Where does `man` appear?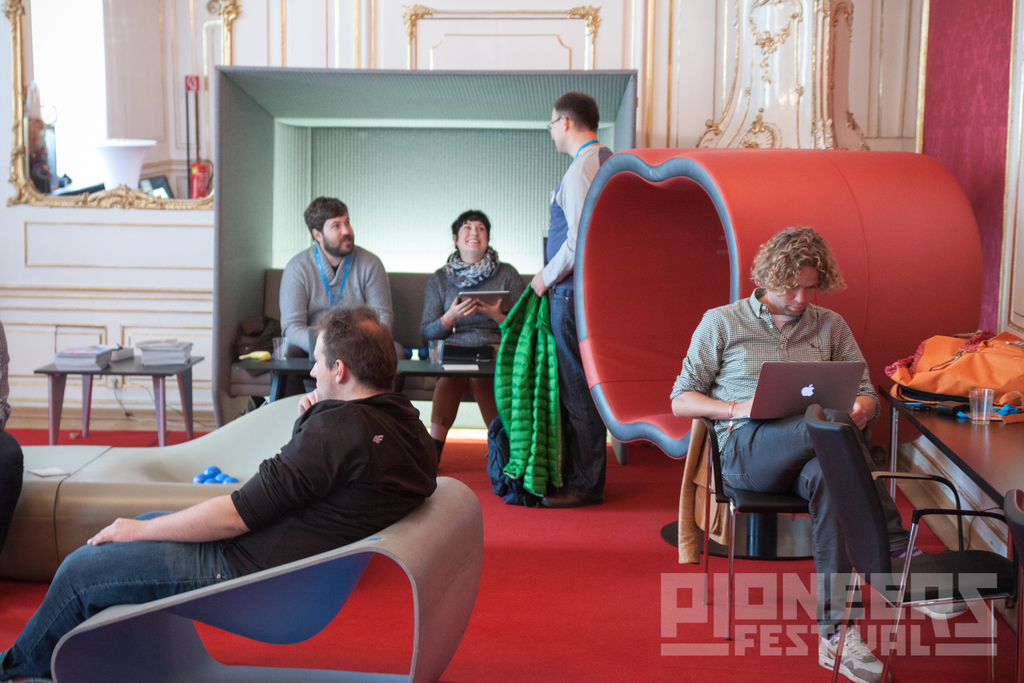
Appears at box=[0, 308, 444, 682].
